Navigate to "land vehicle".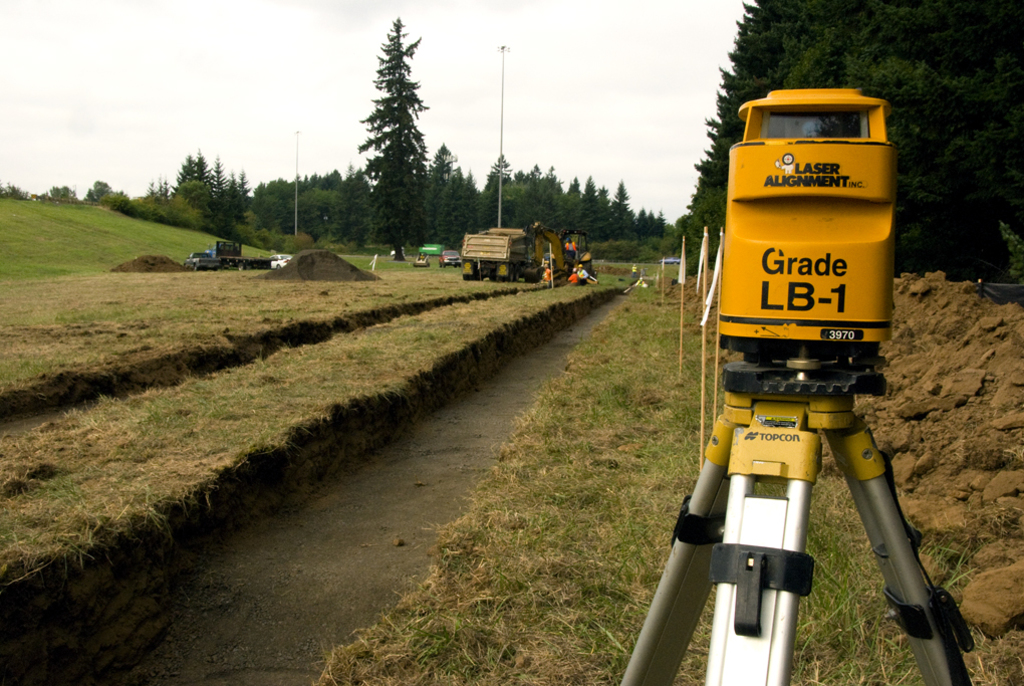
Navigation target: [223, 241, 264, 266].
